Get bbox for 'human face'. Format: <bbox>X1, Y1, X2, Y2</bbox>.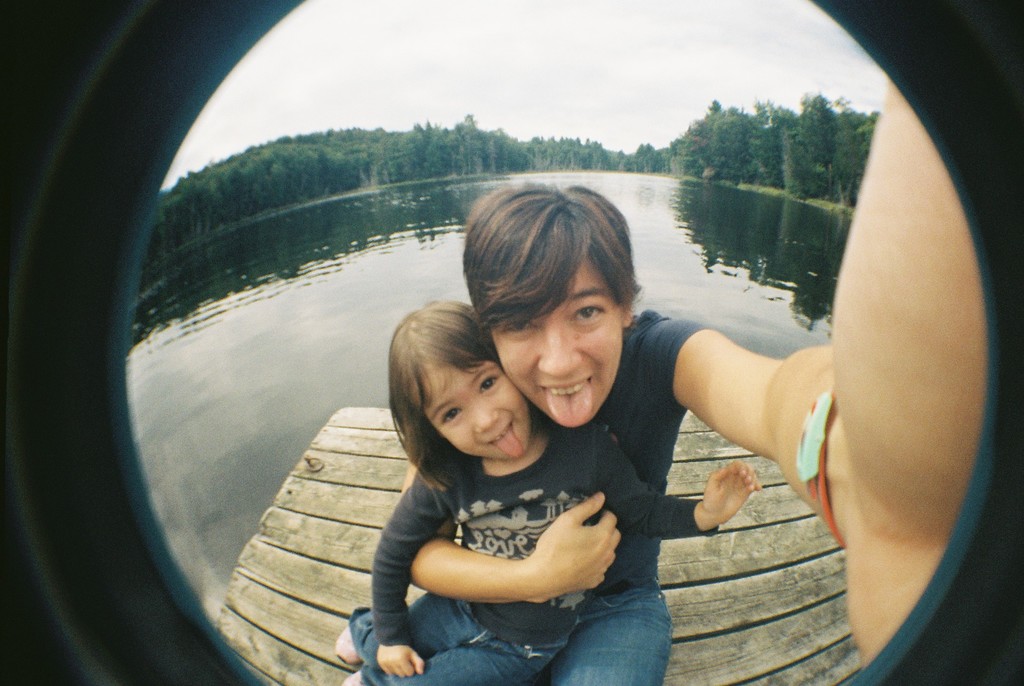
<bbox>419, 363, 532, 462</bbox>.
